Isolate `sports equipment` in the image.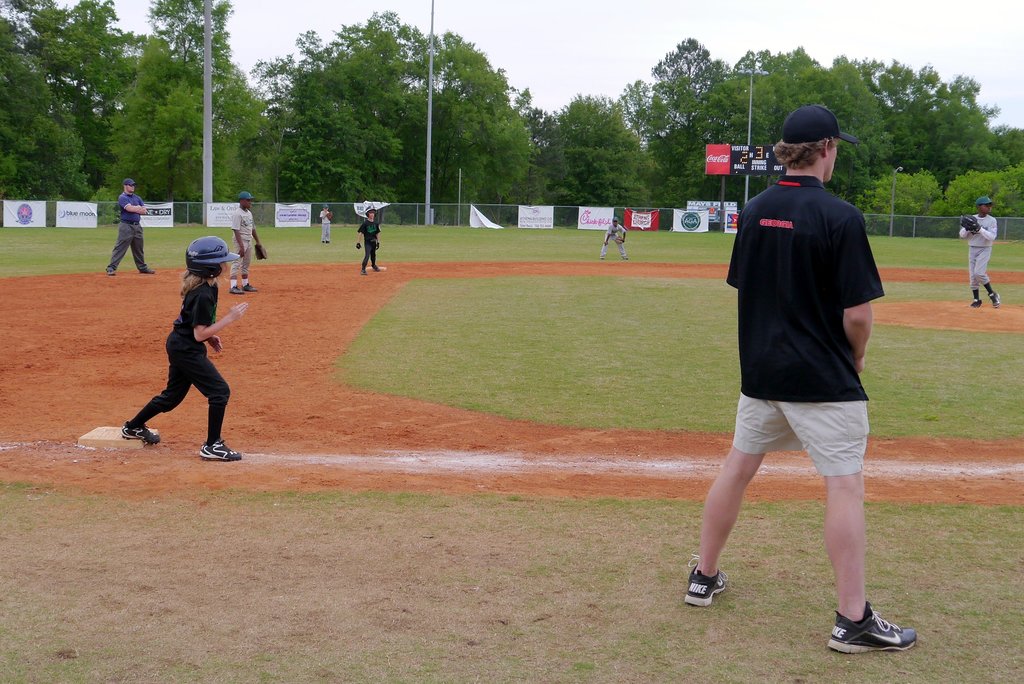
Isolated region: (x1=614, y1=234, x2=625, y2=244).
